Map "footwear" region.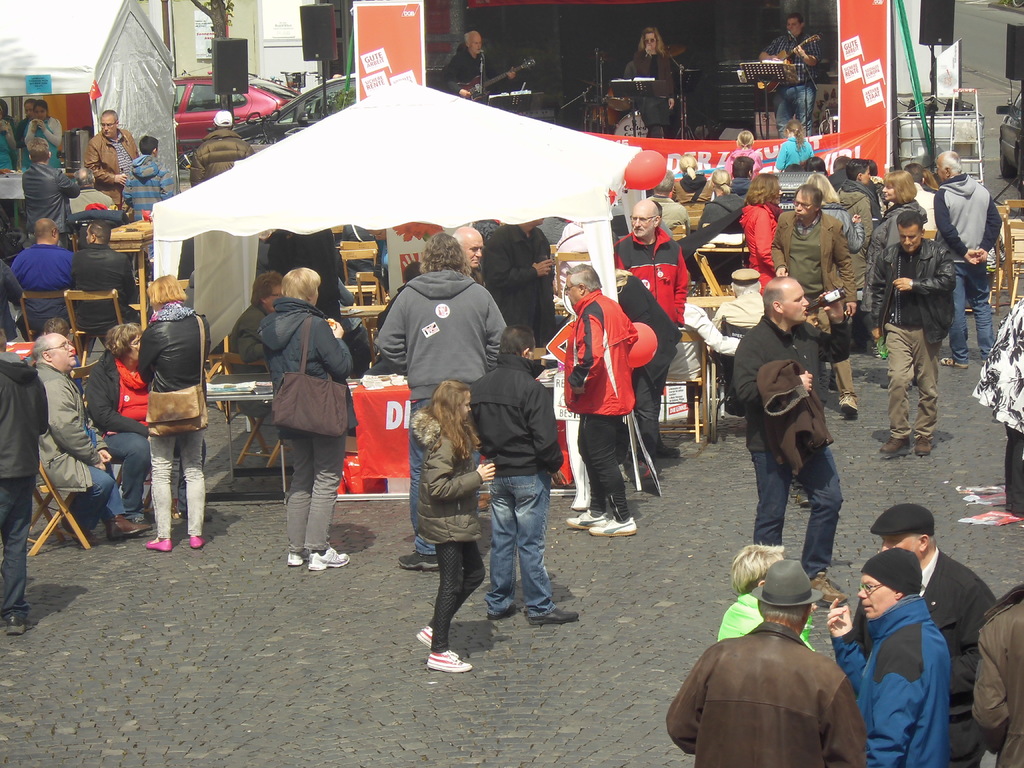
Mapped to [left=145, top=534, right=172, bottom=551].
